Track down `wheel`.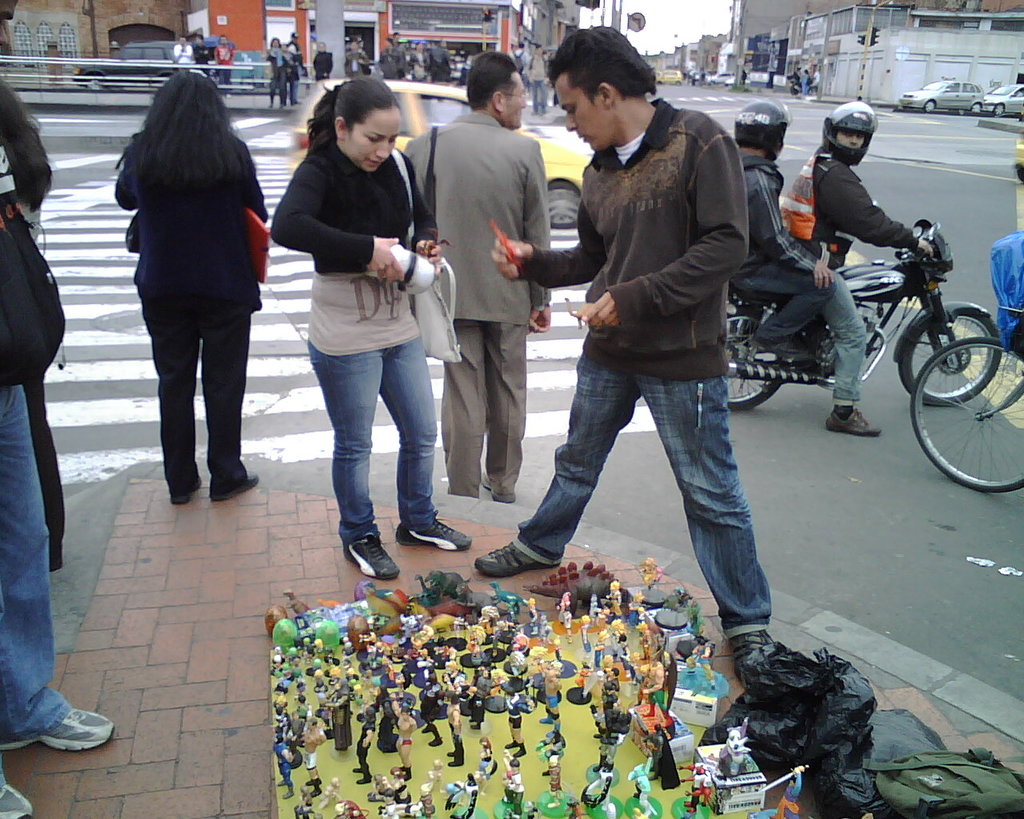
Tracked to box(972, 101, 980, 112).
